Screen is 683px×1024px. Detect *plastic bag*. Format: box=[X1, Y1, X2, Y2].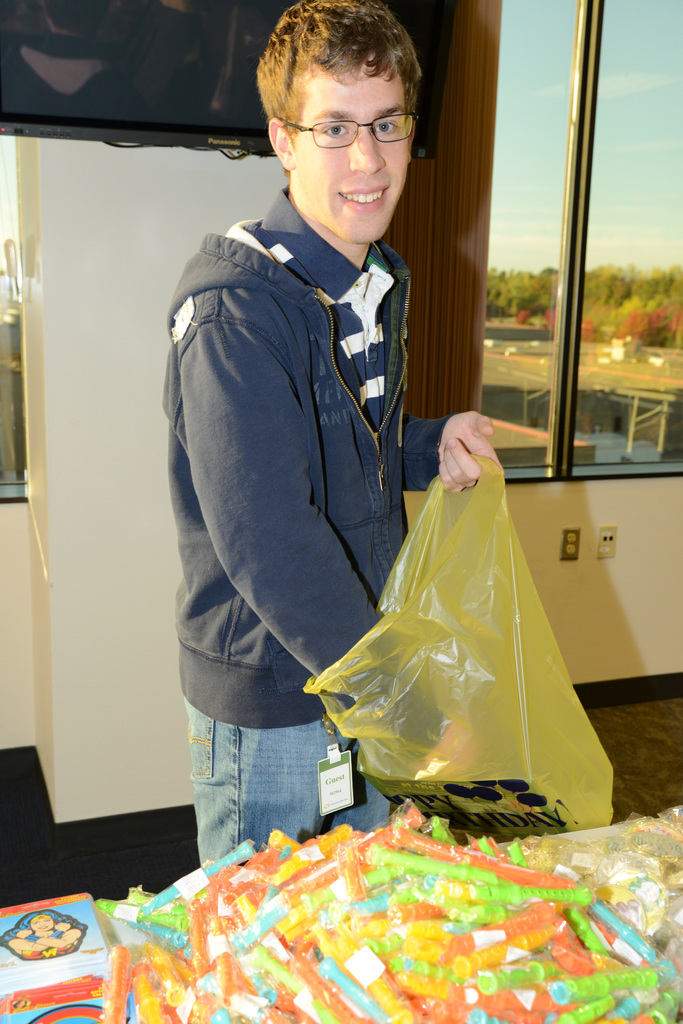
box=[293, 447, 620, 842].
